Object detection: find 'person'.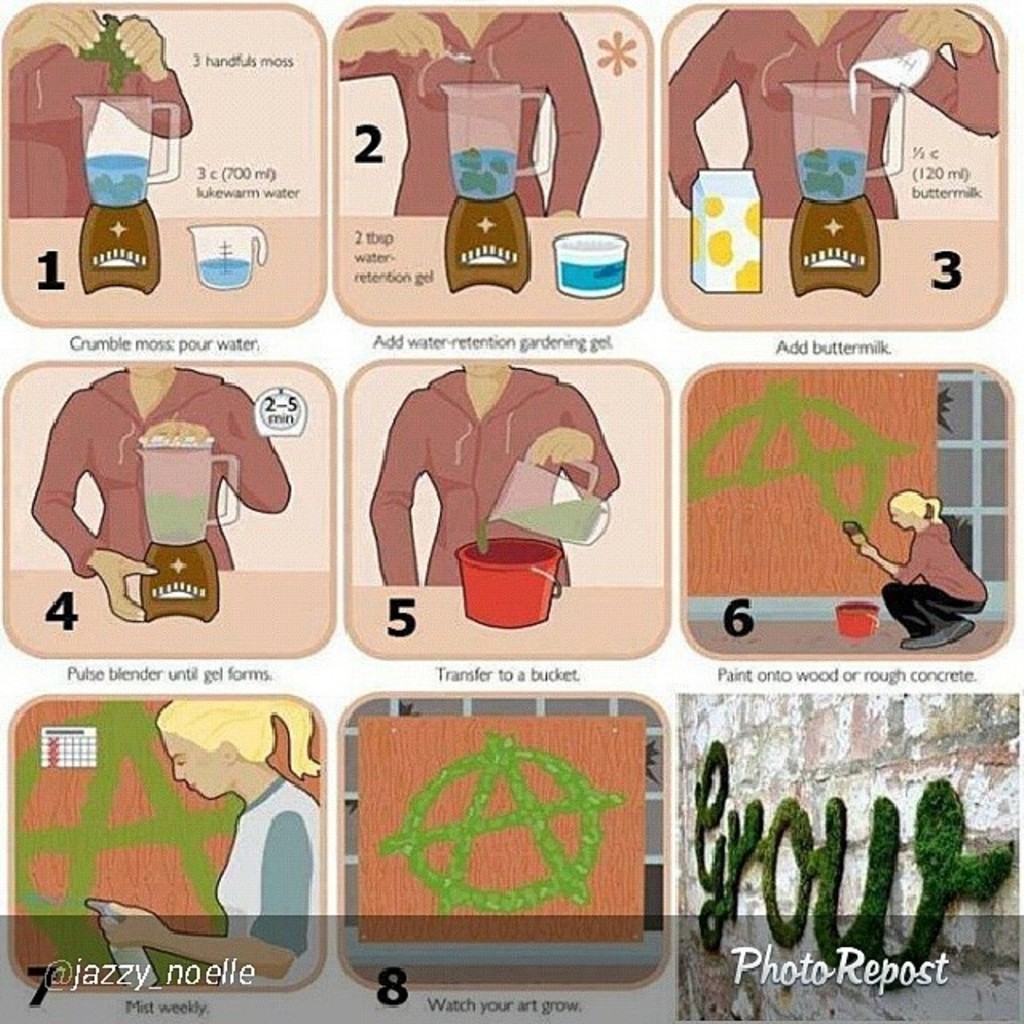
l=331, t=14, r=602, b=218.
